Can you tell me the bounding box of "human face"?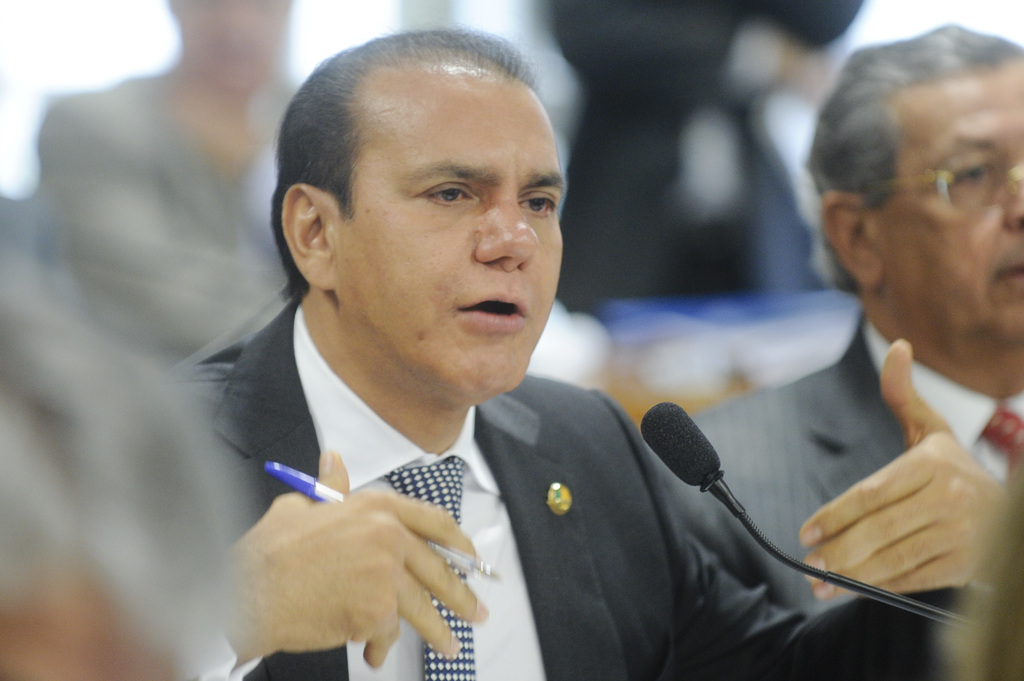
876,55,1023,336.
